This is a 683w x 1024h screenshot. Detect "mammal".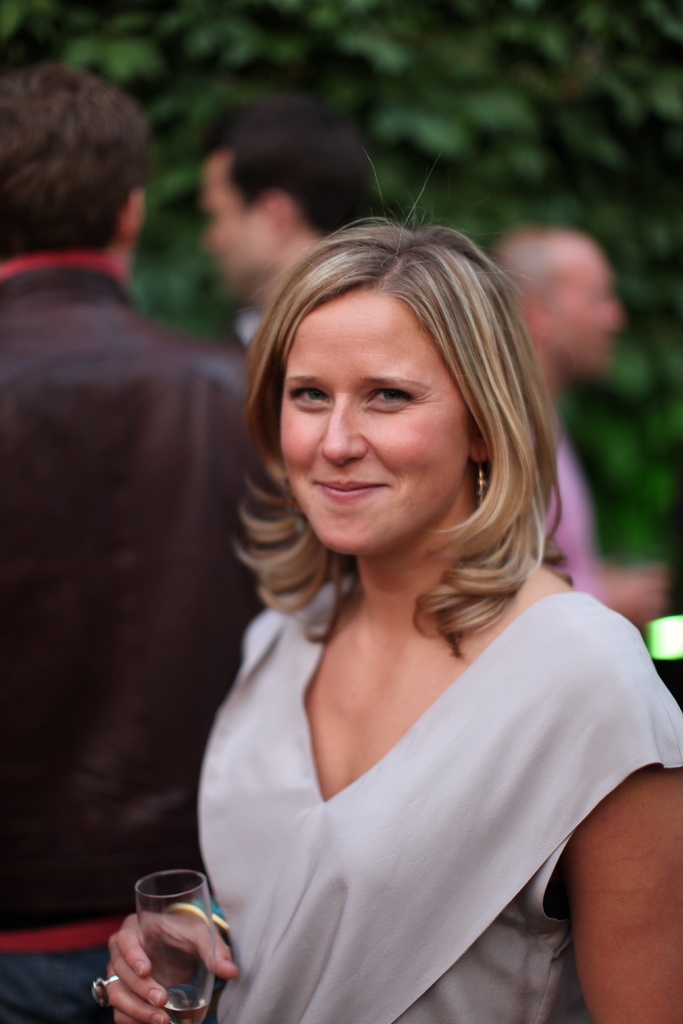
(490,228,665,628).
